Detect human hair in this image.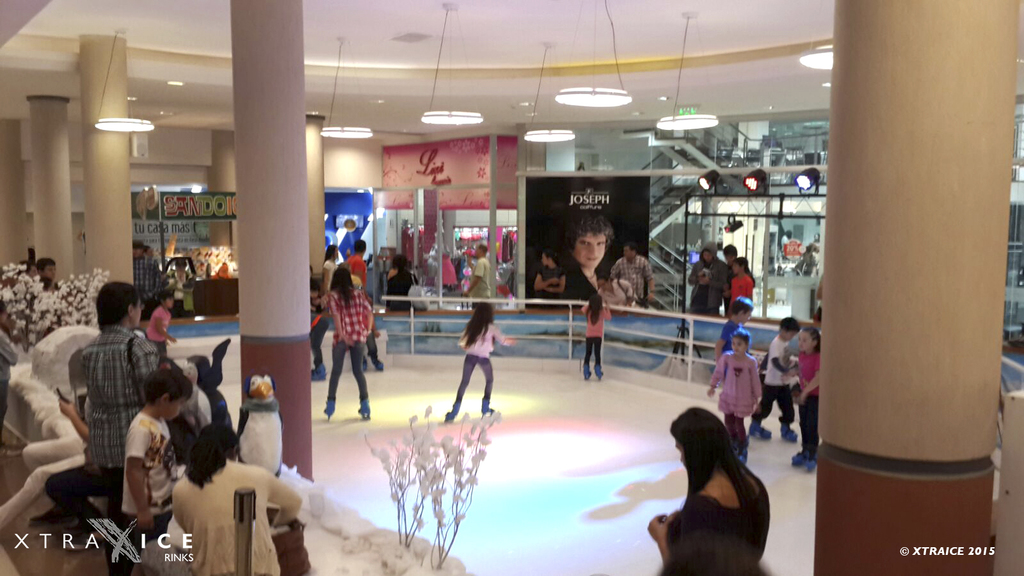
Detection: [182,420,236,489].
